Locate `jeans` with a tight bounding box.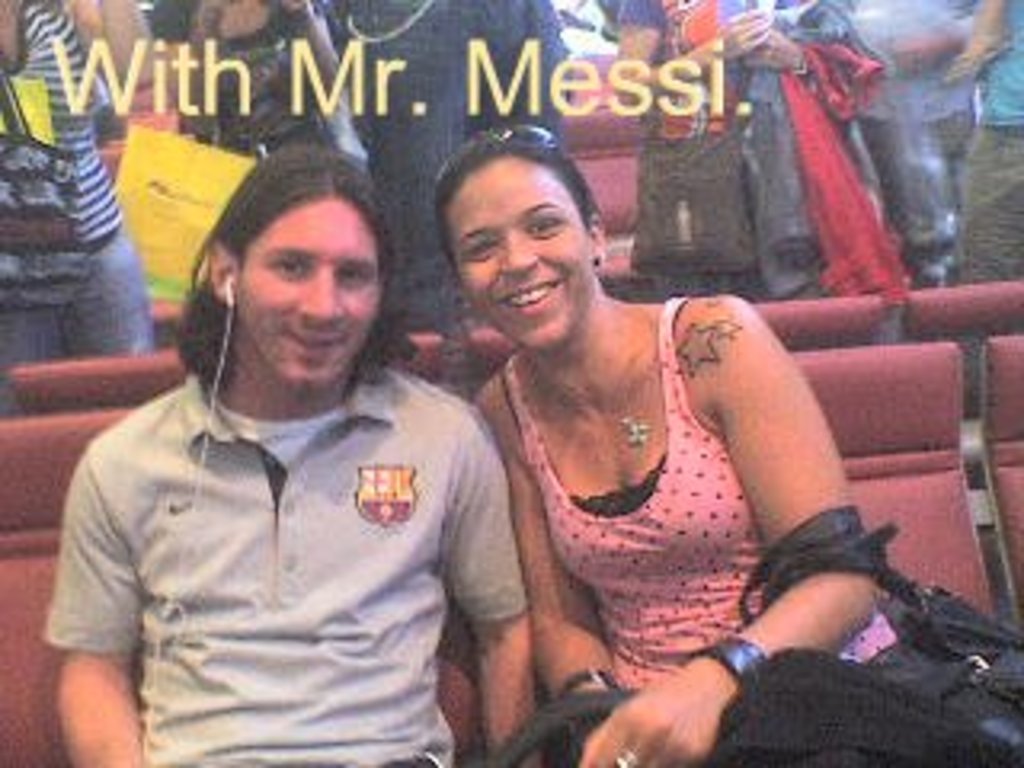
(x1=0, y1=234, x2=157, y2=362).
